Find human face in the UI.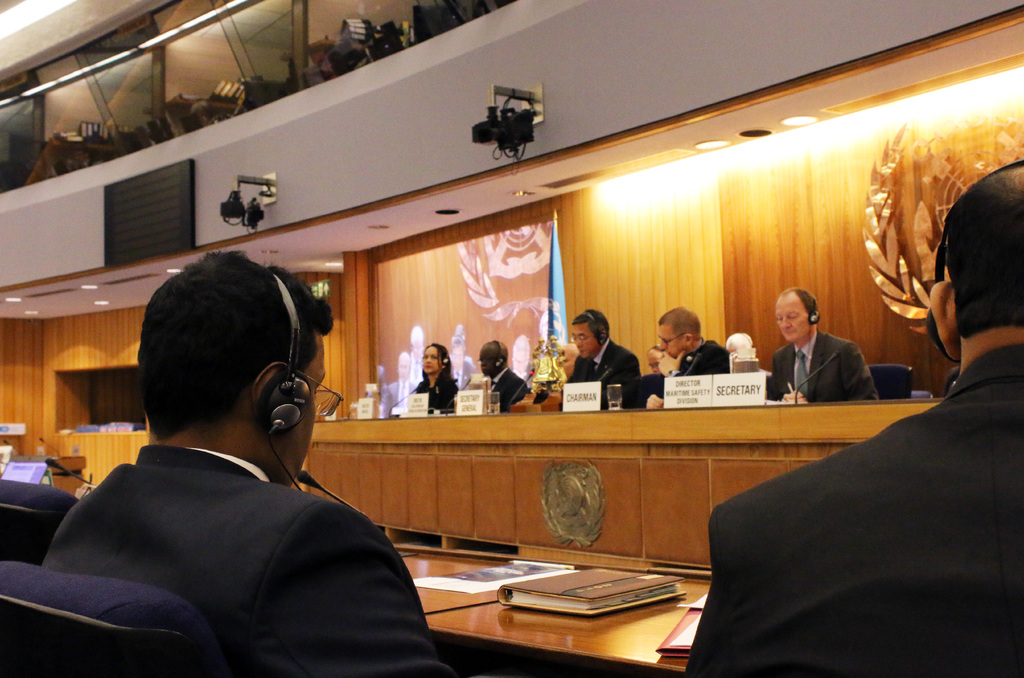
UI element at box=[568, 327, 594, 360].
